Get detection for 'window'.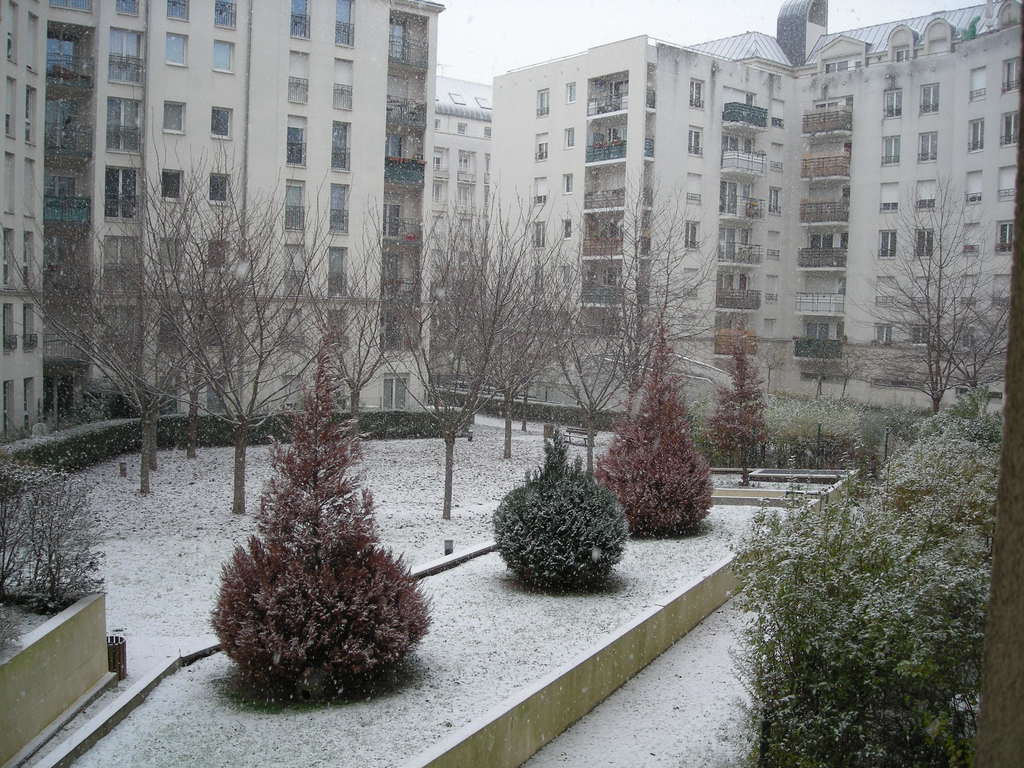
Detection: 31 10 35 72.
